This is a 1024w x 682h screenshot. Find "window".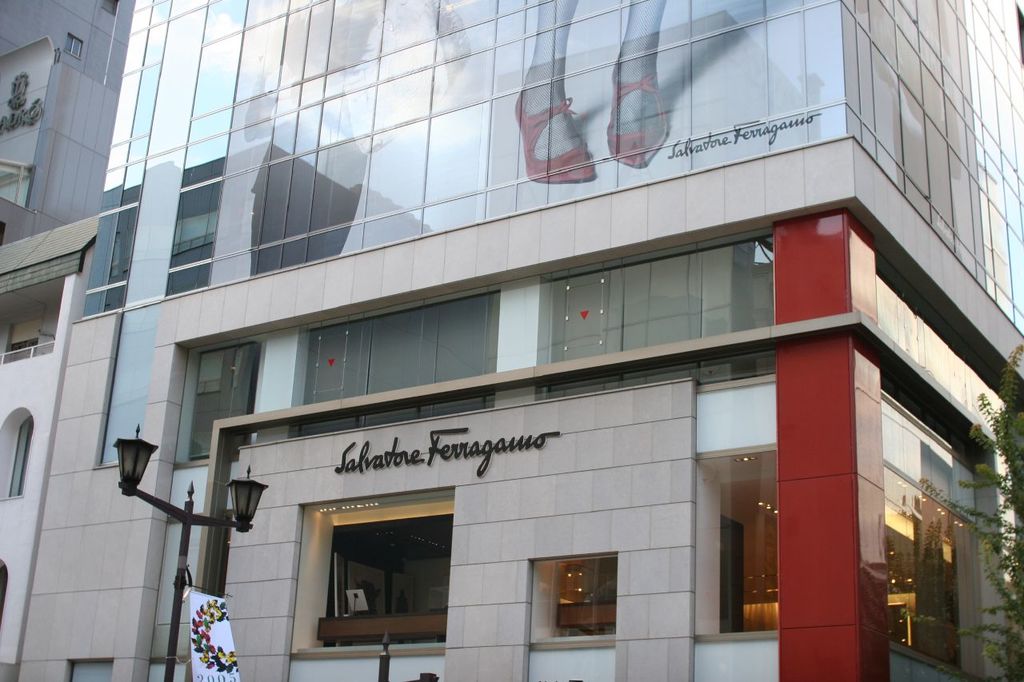
Bounding box: (left=0, top=407, right=31, bottom=501).
